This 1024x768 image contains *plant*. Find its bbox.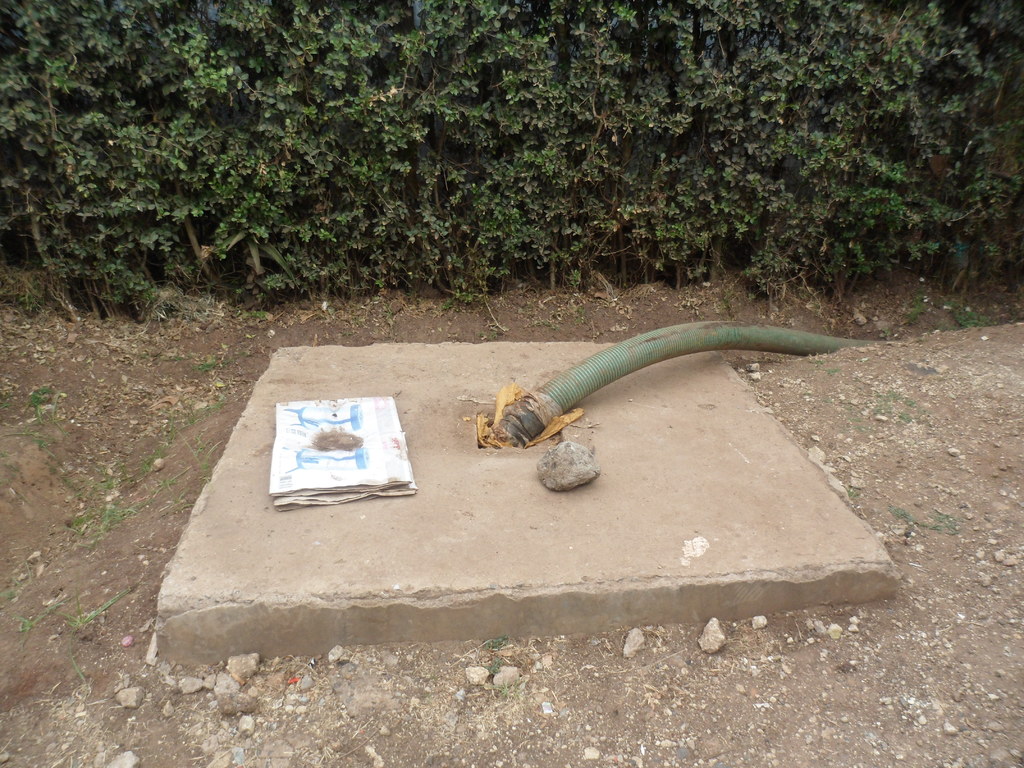
bbox=(179, 433, 222, 486).
